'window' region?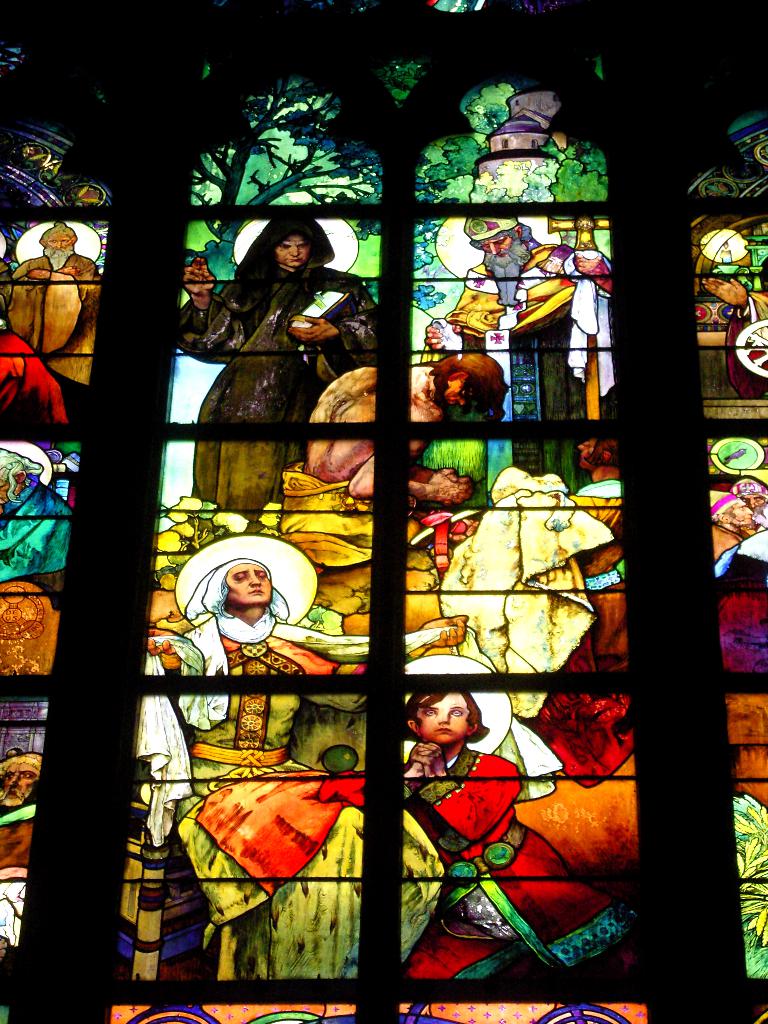
locate(150, 442, 376, 675)
